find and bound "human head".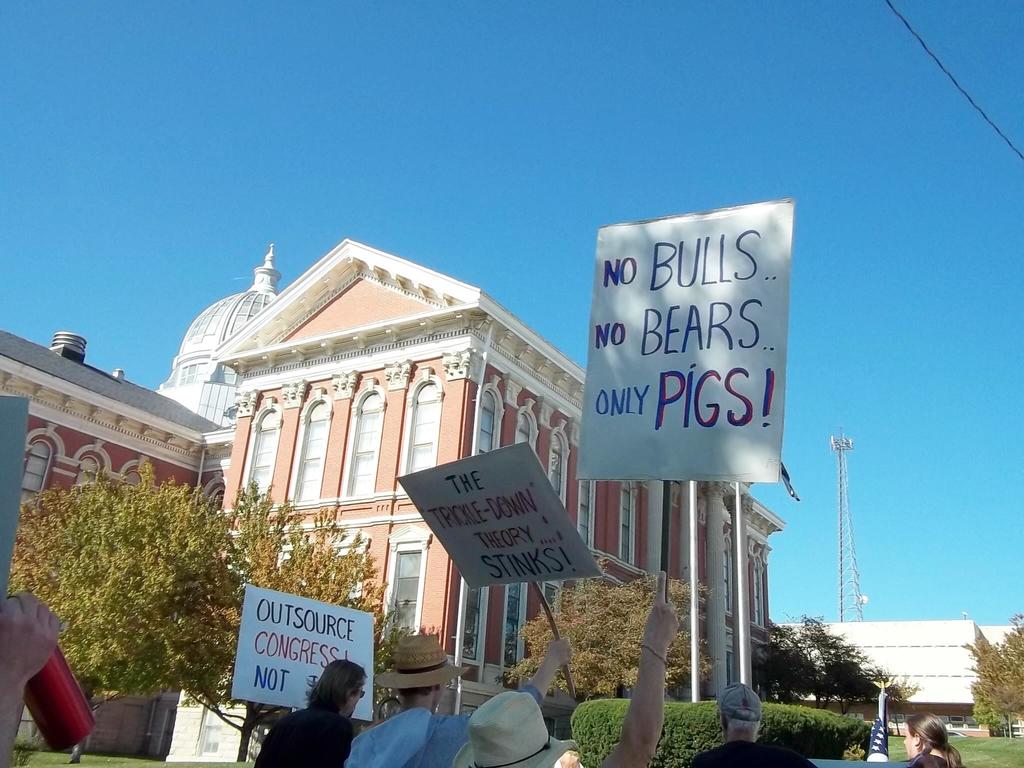
Bound: locate(450, 689, 575, 767).
